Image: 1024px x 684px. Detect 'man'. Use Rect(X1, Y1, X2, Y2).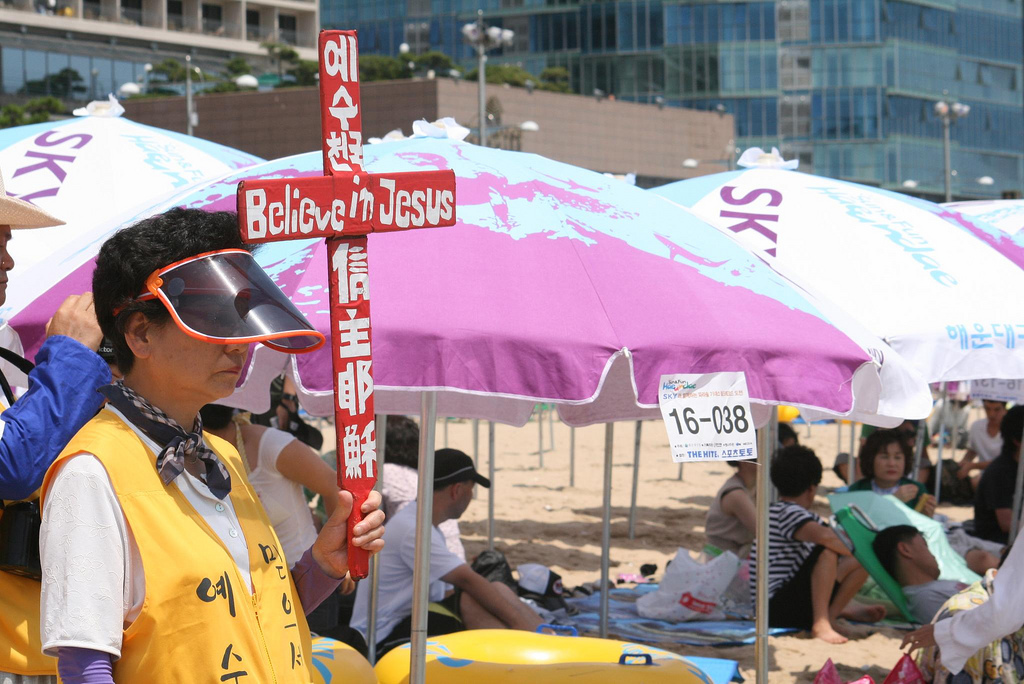
Rect(868, 522, 1023, 666).
